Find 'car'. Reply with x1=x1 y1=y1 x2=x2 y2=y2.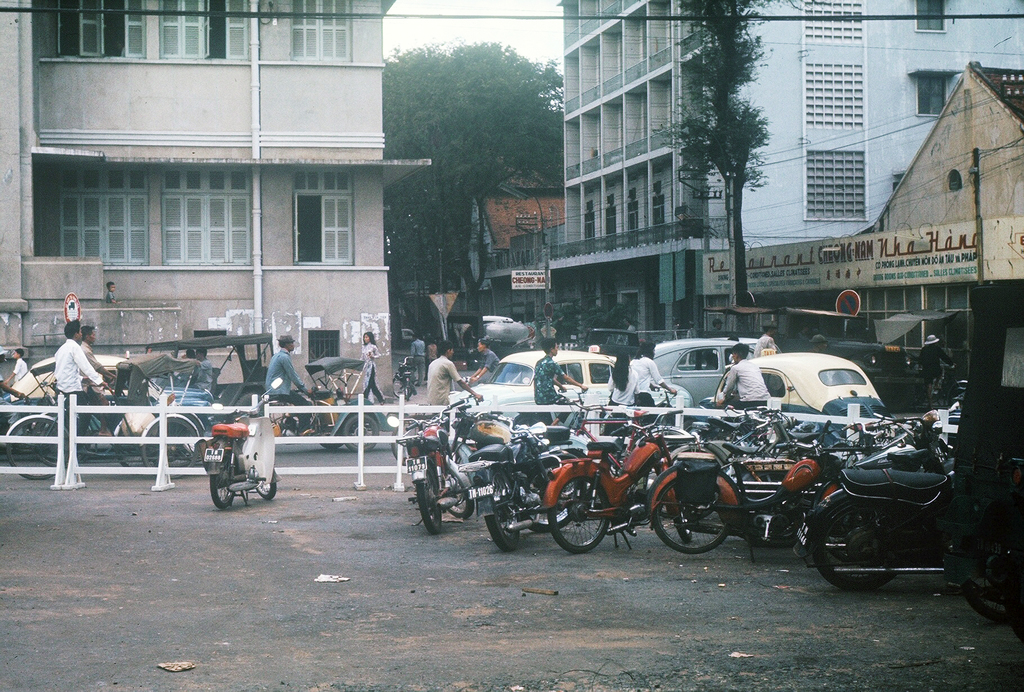
x1=401 y1=326 x2=415 y2=345.
